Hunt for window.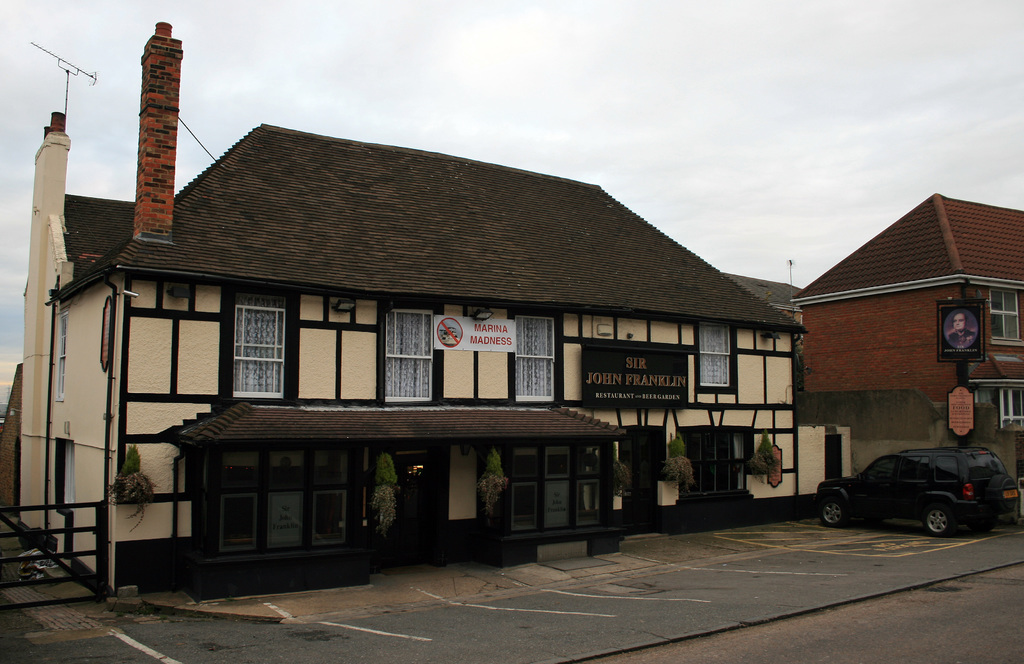
Hunted down at bbox(986, 295, 1022, 345).
